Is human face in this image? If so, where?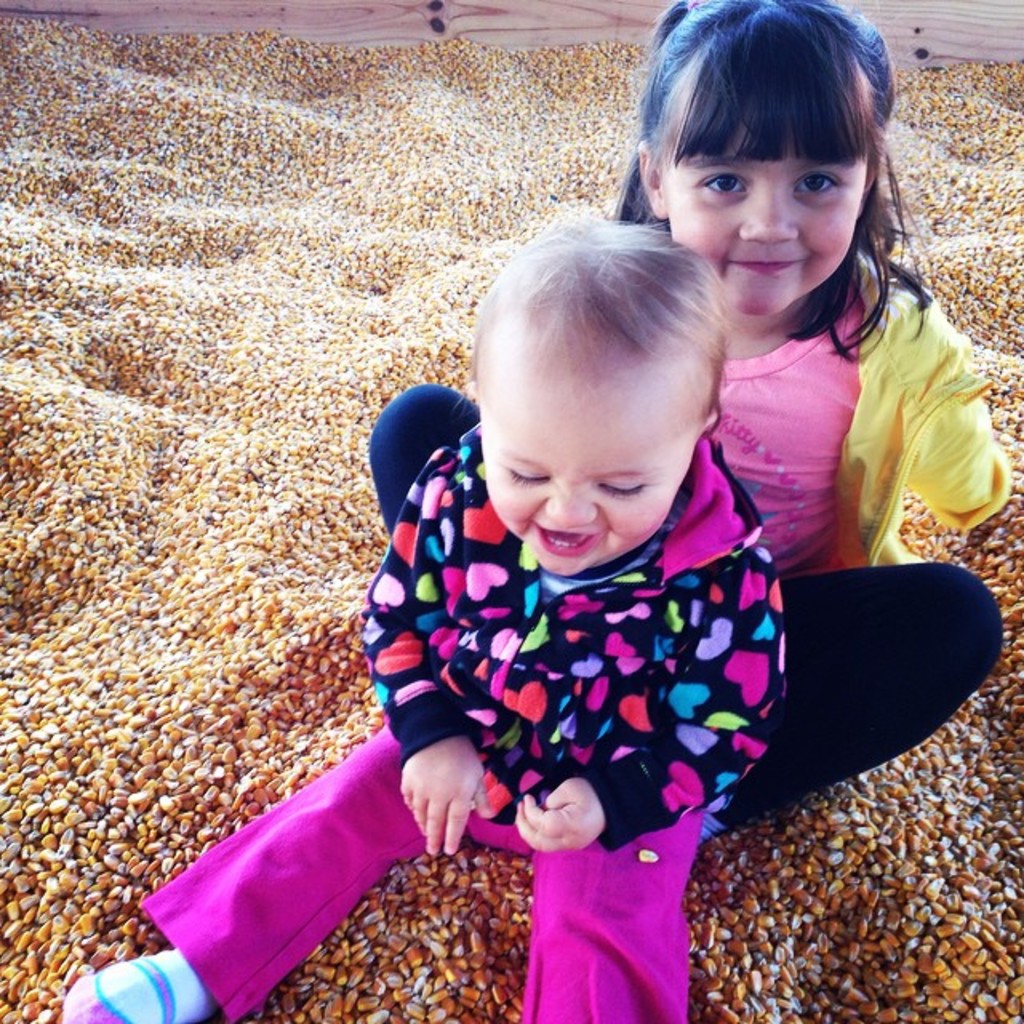
Yes, at BBox(650, 62, 870, 314).
